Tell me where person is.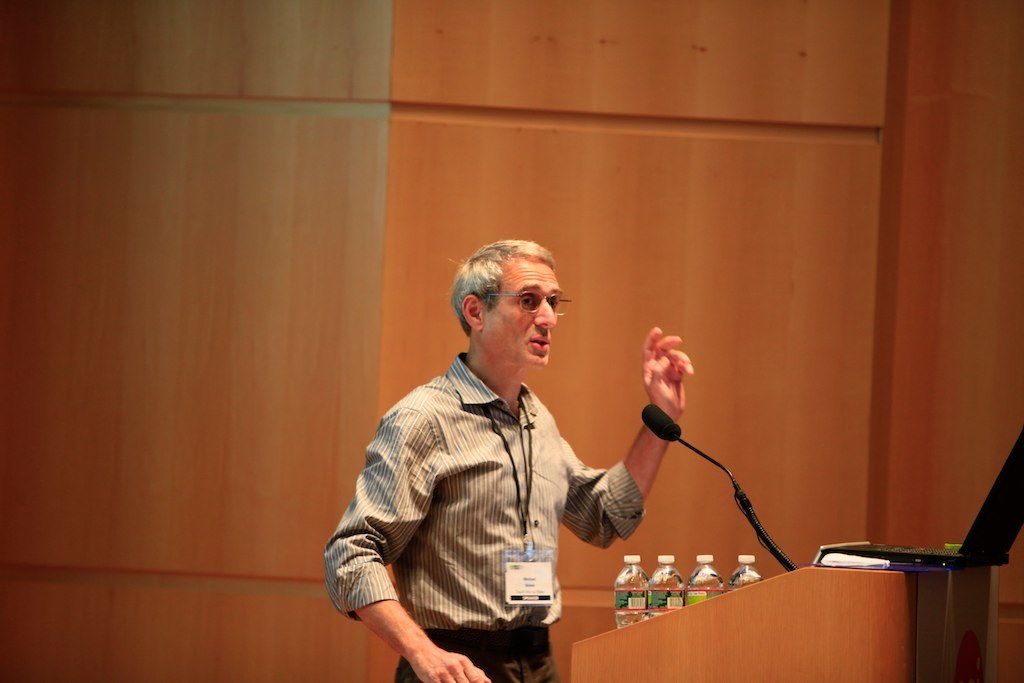
person is at locate(384, 232, 710, 682).
